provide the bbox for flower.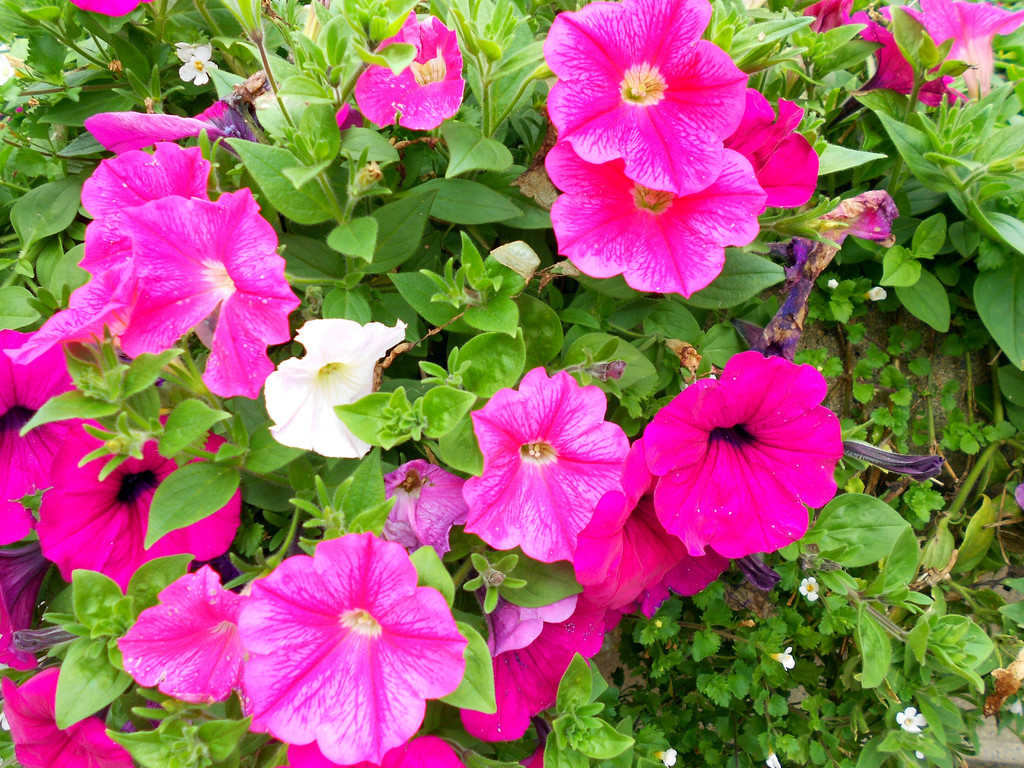
288,743,461,767.
